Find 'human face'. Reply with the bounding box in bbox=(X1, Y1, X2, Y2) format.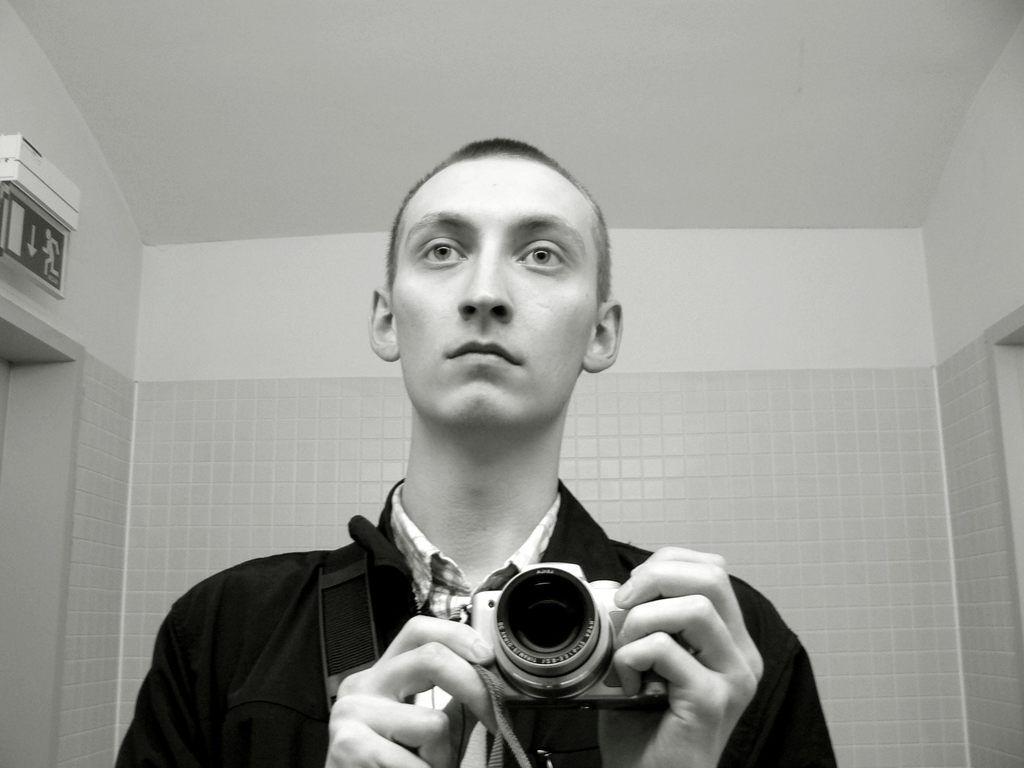
bbox=(398, 173, 603, 410).
